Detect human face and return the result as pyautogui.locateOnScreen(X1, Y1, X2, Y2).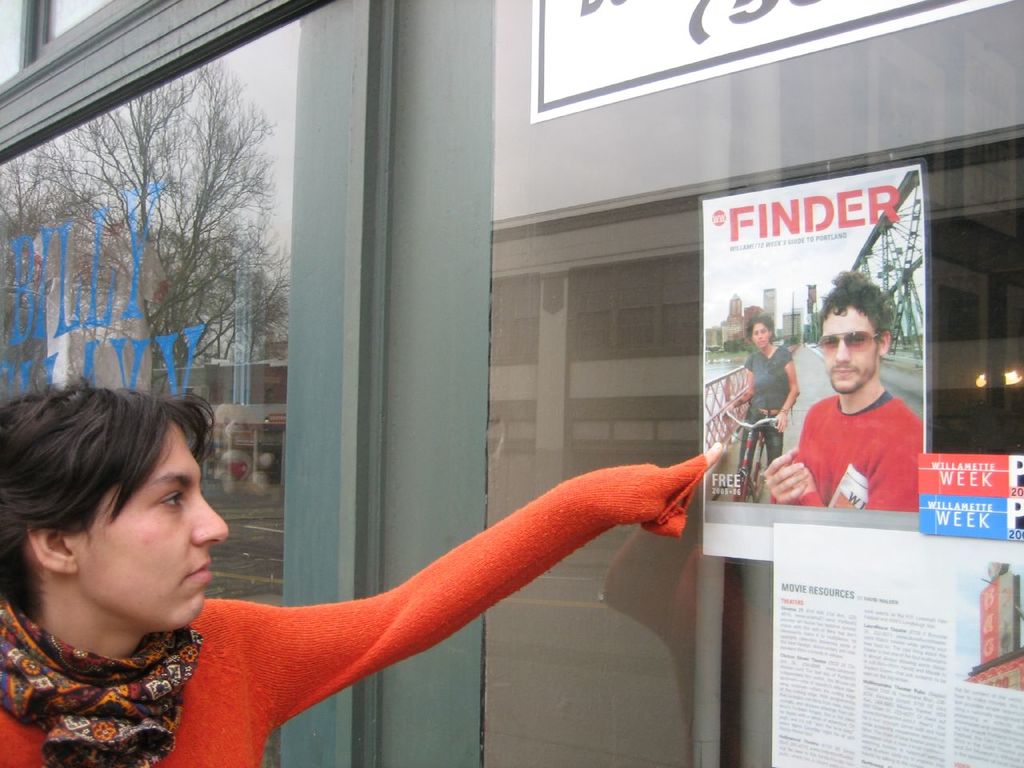
pyautogui.locateOnScreen(74, 415, 227, 623).
